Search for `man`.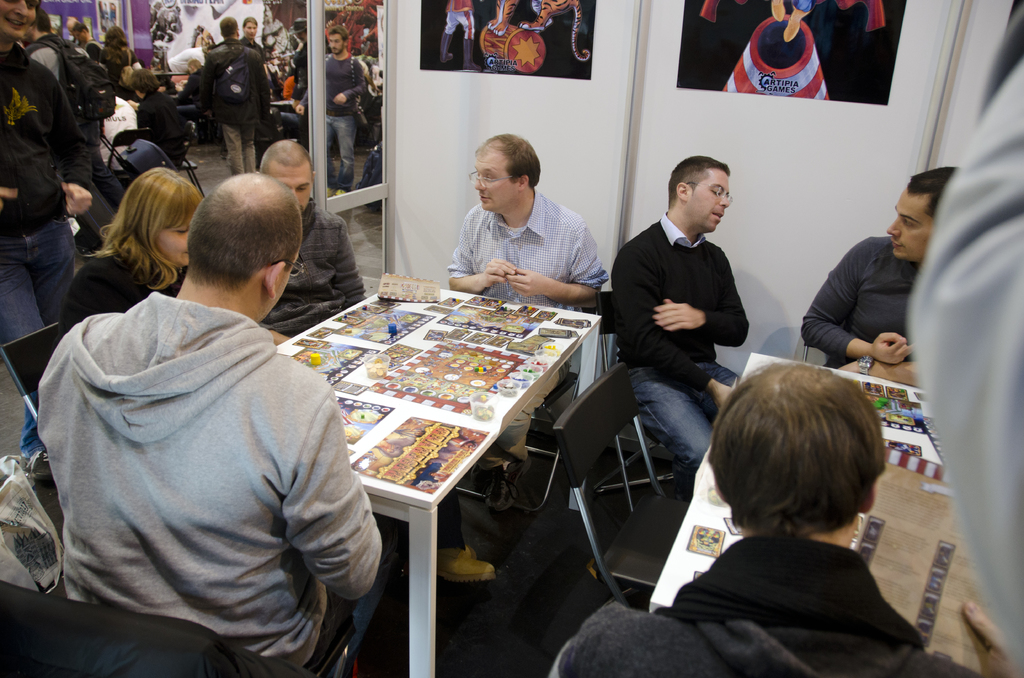
Found at <box>439,0,479,75</box>.
